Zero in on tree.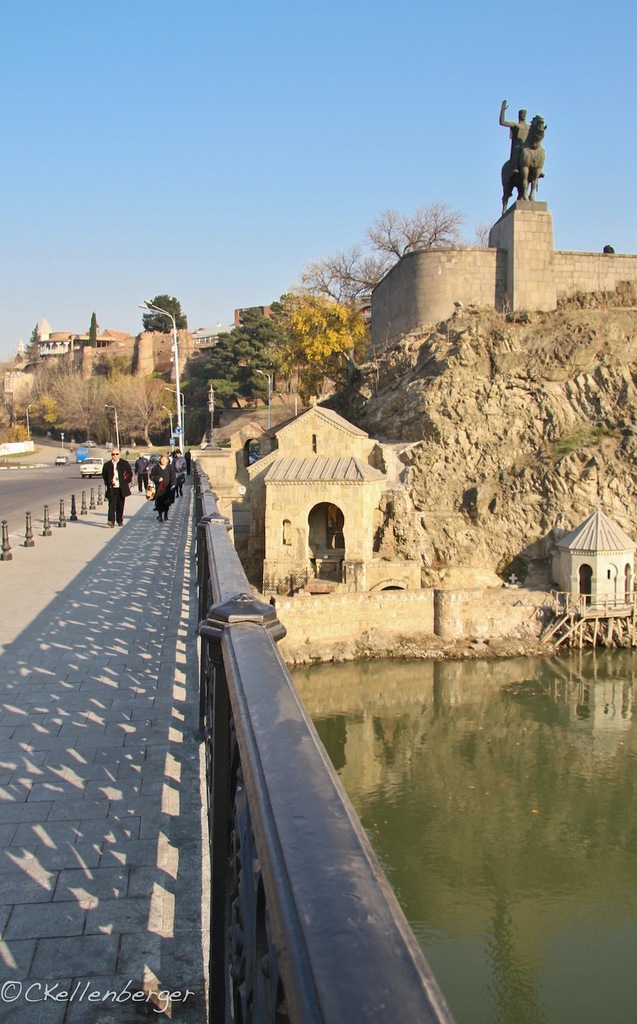
Zeroed in: x1=210, y1=300, x2=291, y2=414.
